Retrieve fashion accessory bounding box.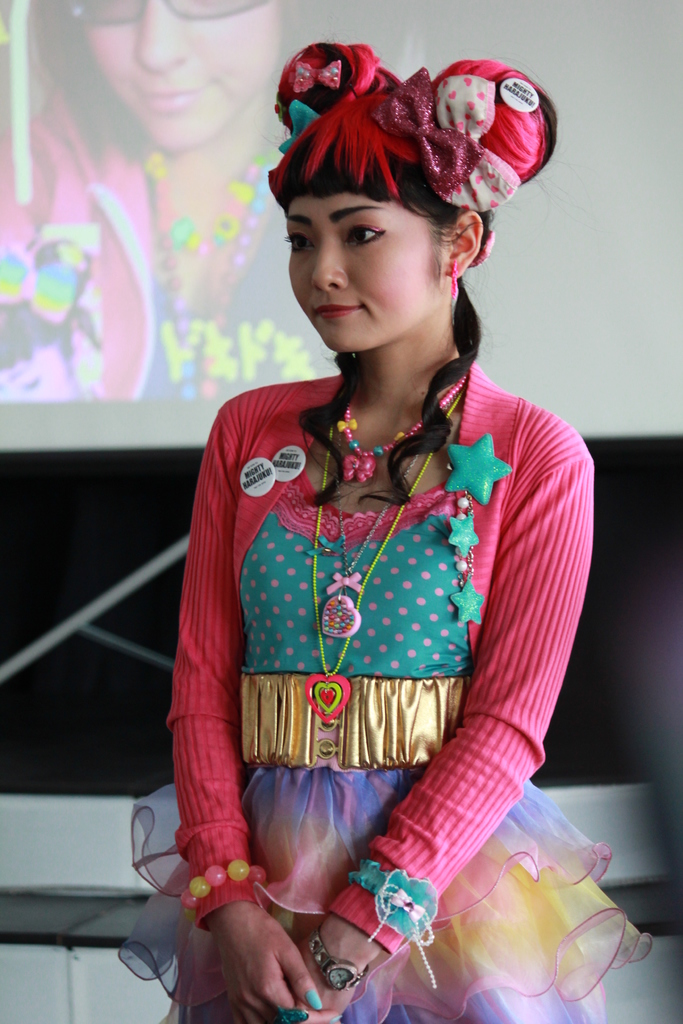
Bounding box: 181:858:268:907.
